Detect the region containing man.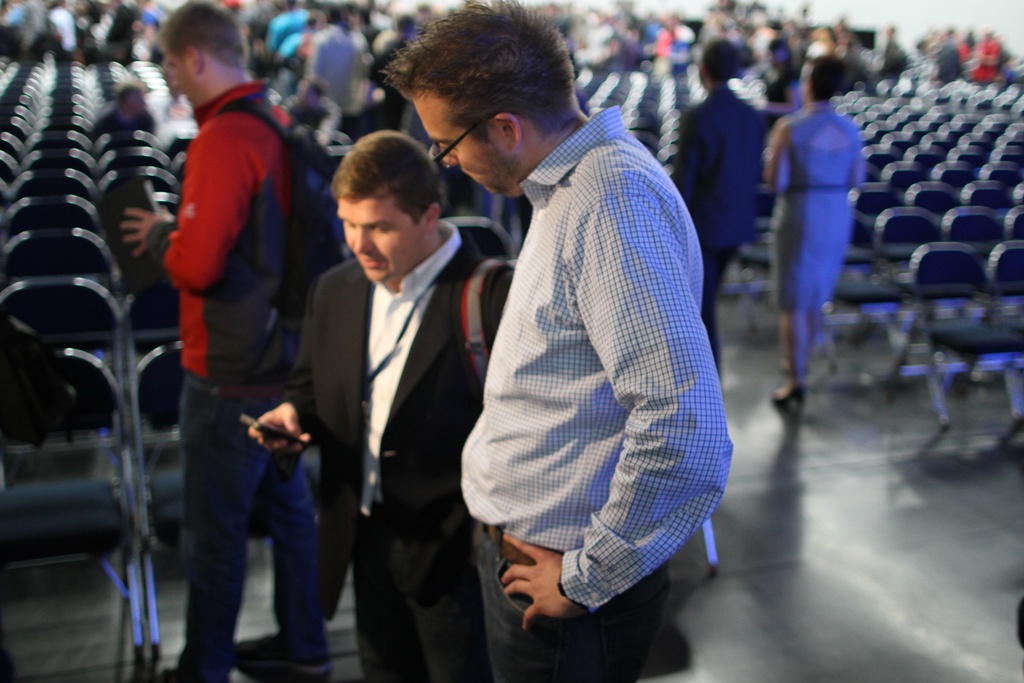
[248,130,507,682].
